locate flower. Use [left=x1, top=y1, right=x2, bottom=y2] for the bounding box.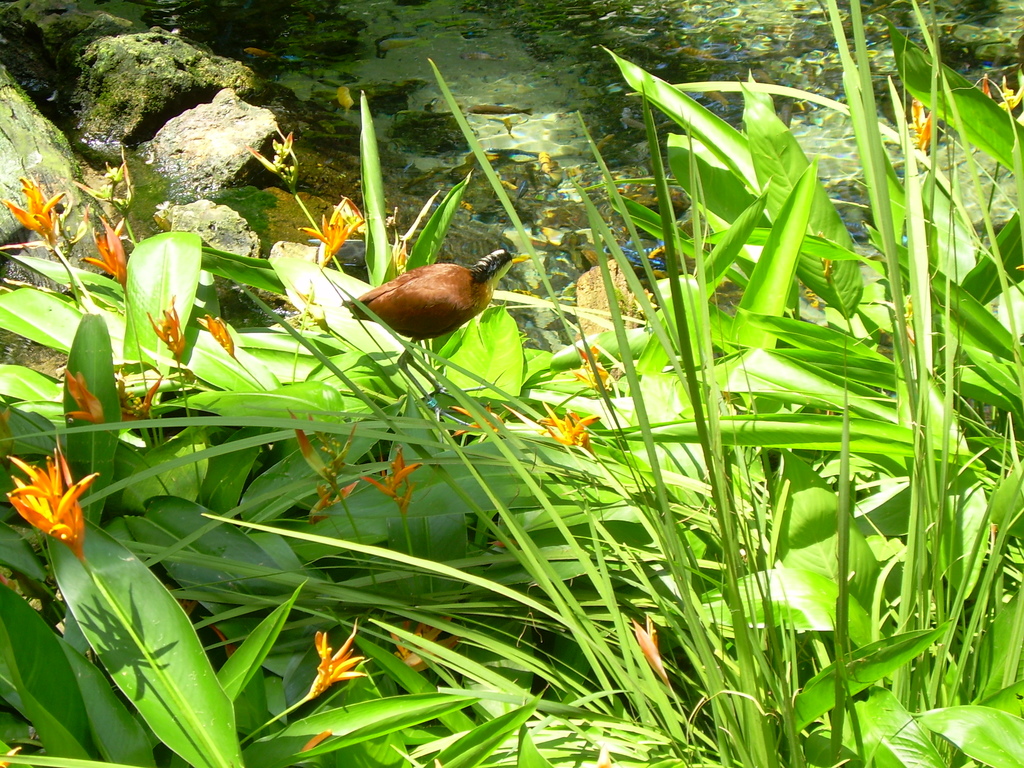
[left=119, top=381, right=164, bottom=422].
